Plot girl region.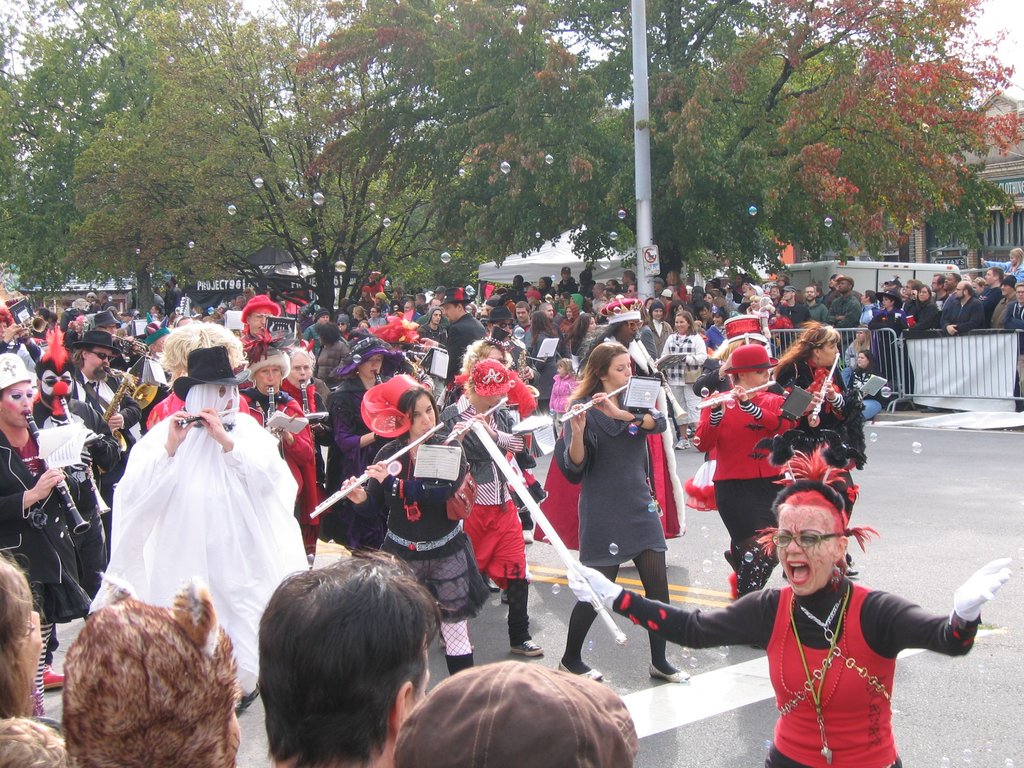
Plotted at bbox=[570, 484, 1011, 767].
